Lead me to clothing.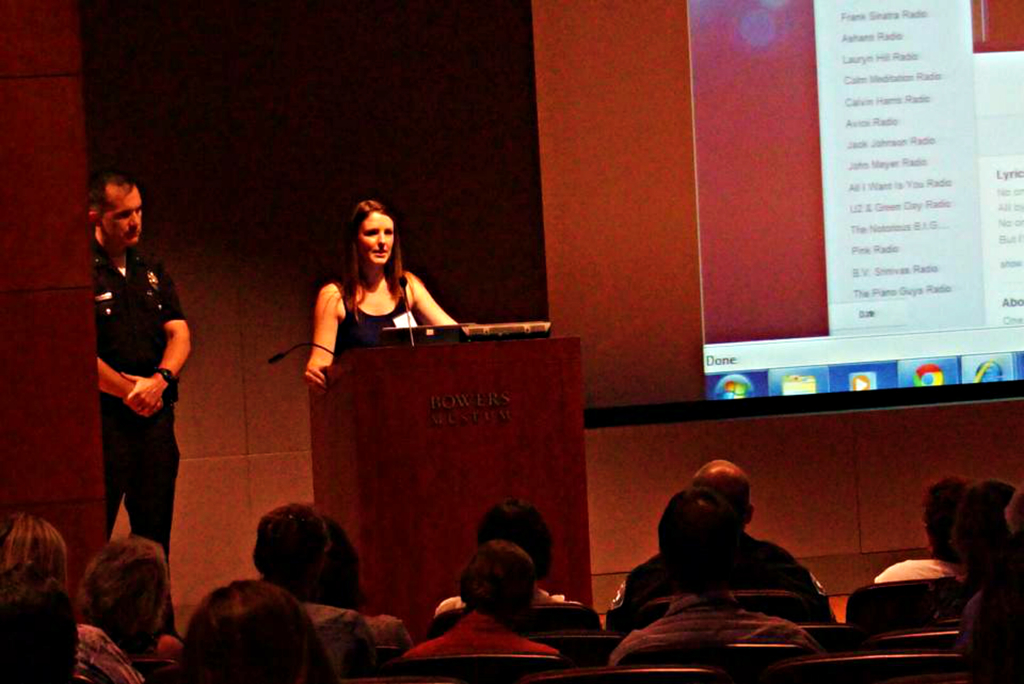
Lead to [left=428, top=588, right=575, bottom=622].
